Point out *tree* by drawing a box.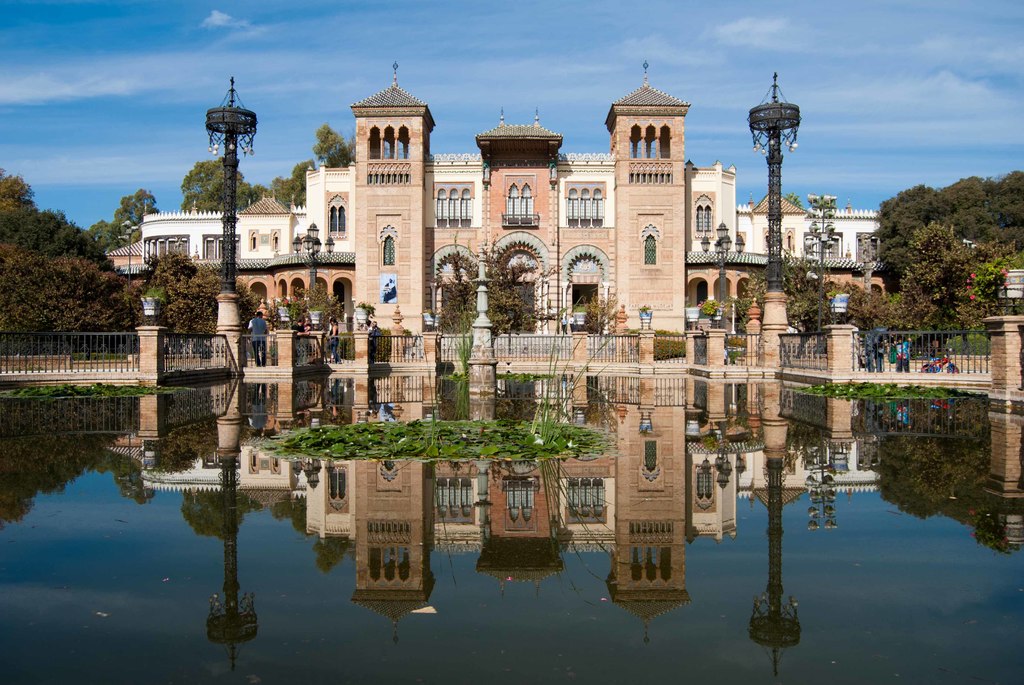
box(436, 236, 559, 338).
